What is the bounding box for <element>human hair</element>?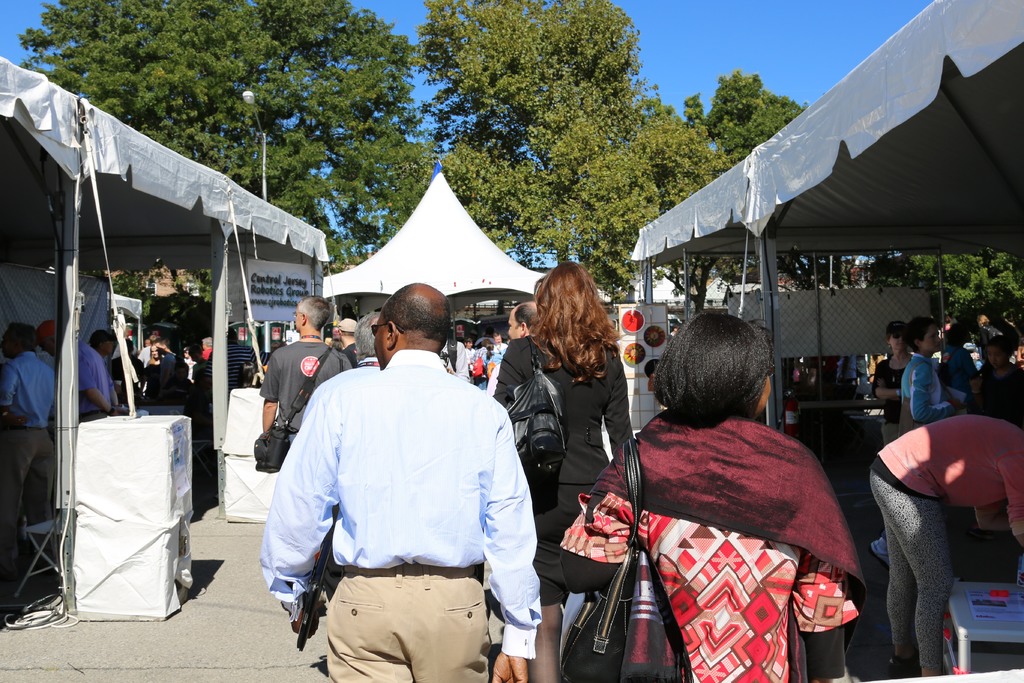
locate(989, 335, 1013, 355).
